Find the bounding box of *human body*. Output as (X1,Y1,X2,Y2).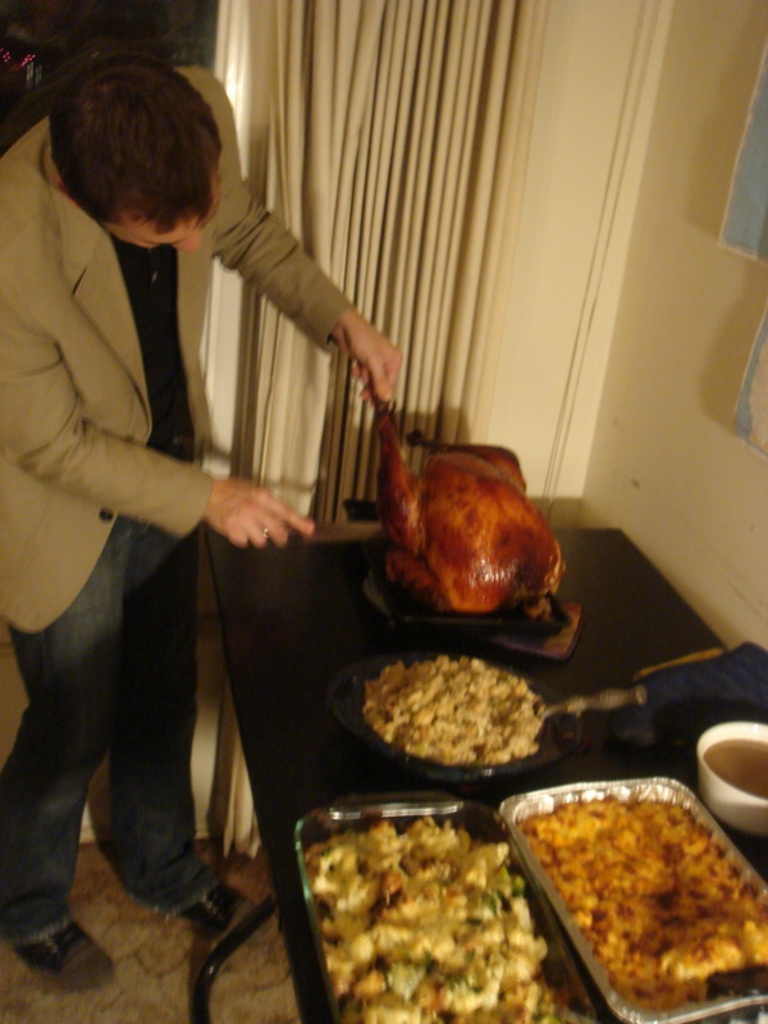
(0,46,407,1002).
